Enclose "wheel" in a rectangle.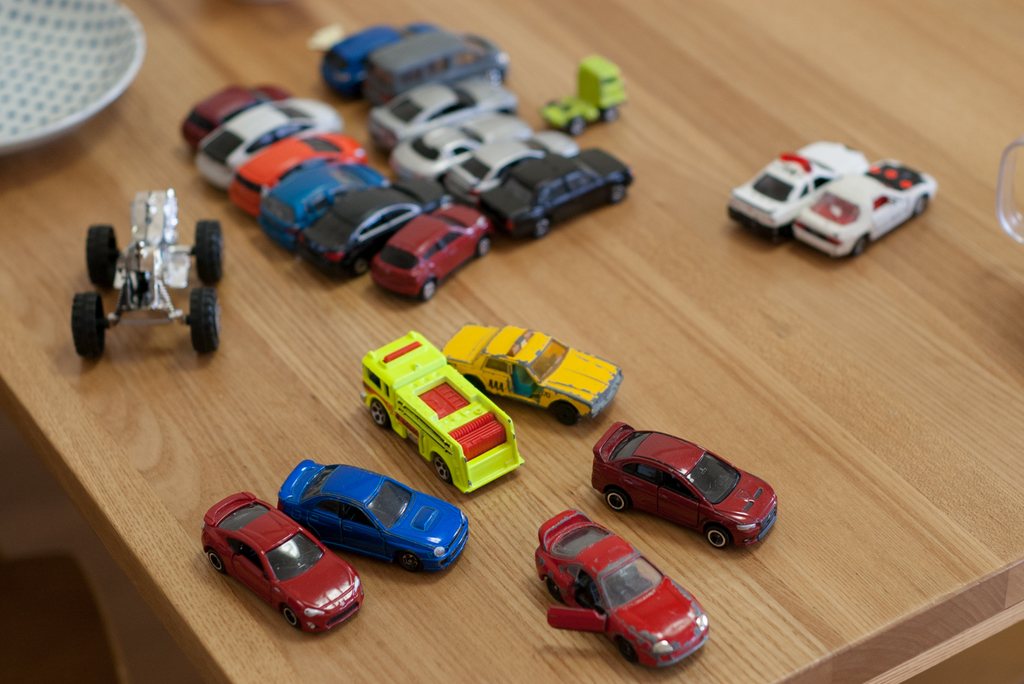
crop(89, 225, 116, 287).
